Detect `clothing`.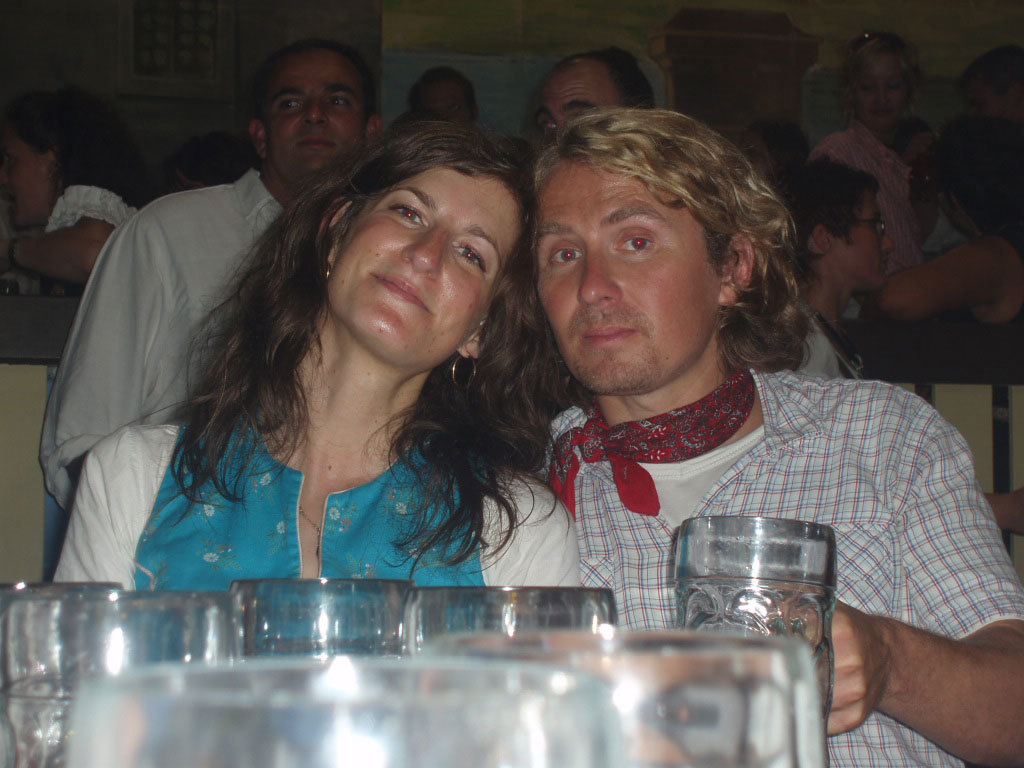
Detected at [x1=801, y1=311, x2=863, y2=383].
